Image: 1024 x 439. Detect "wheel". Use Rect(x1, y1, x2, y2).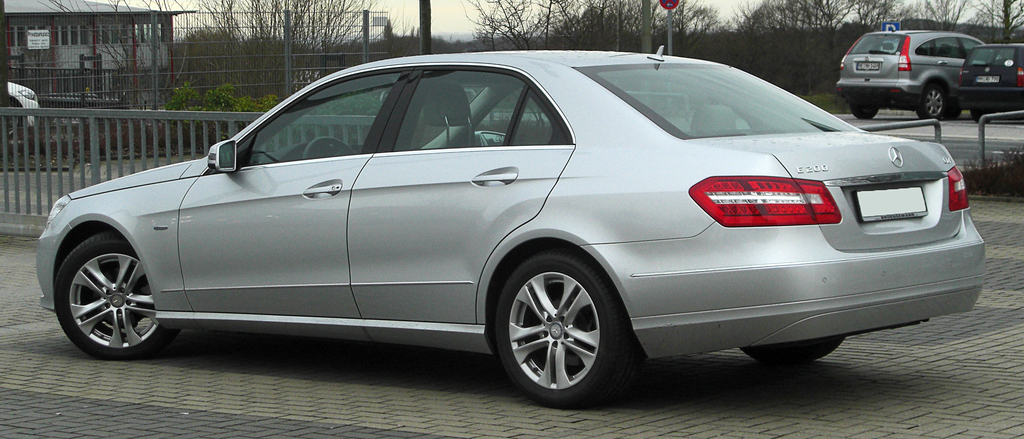
Rect(945, 105, 961, 120).
